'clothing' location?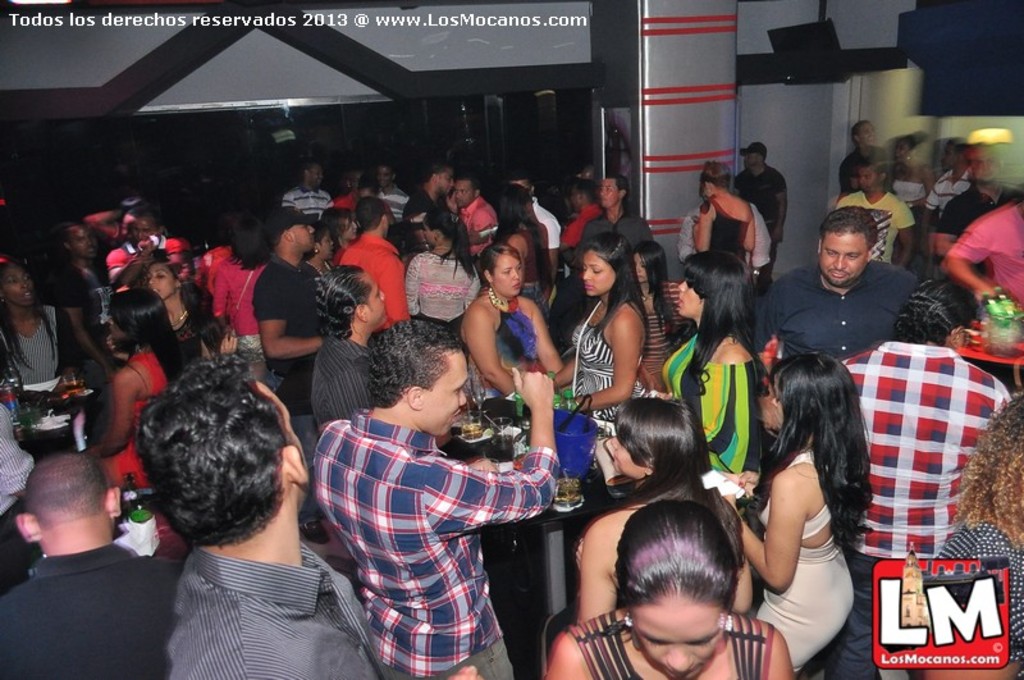
(x1=508, y1=218, x2=547, y2=304)
